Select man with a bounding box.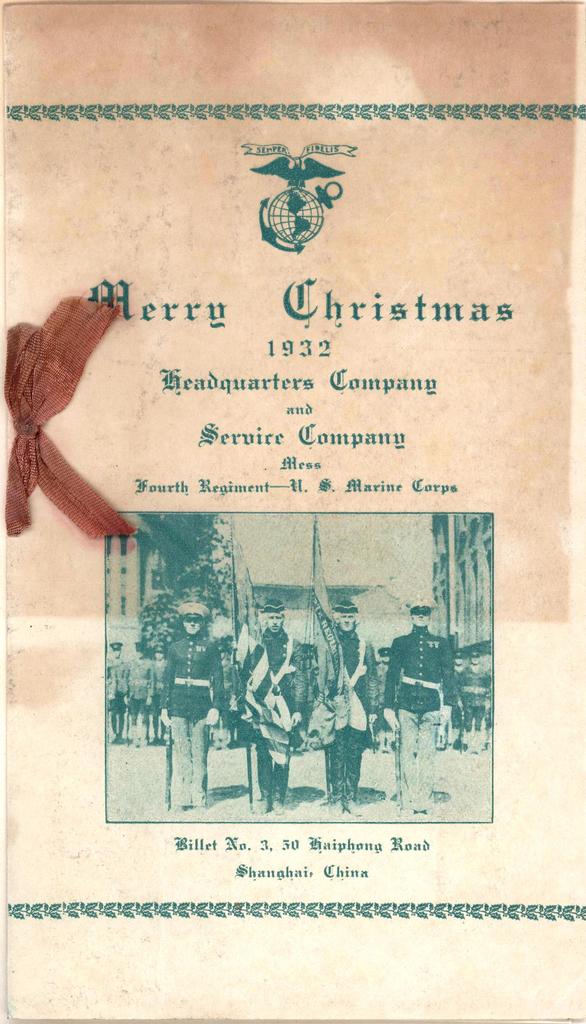
160:595:220:809.
